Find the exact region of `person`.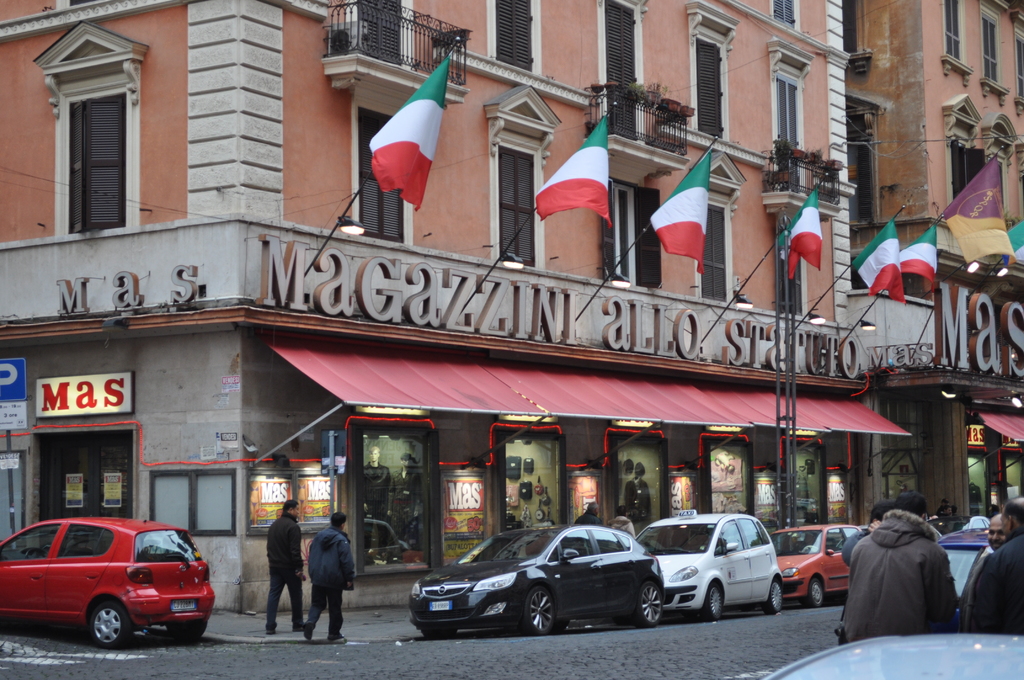
Exact region: left=359, top=444, right=394, bottom=519.
